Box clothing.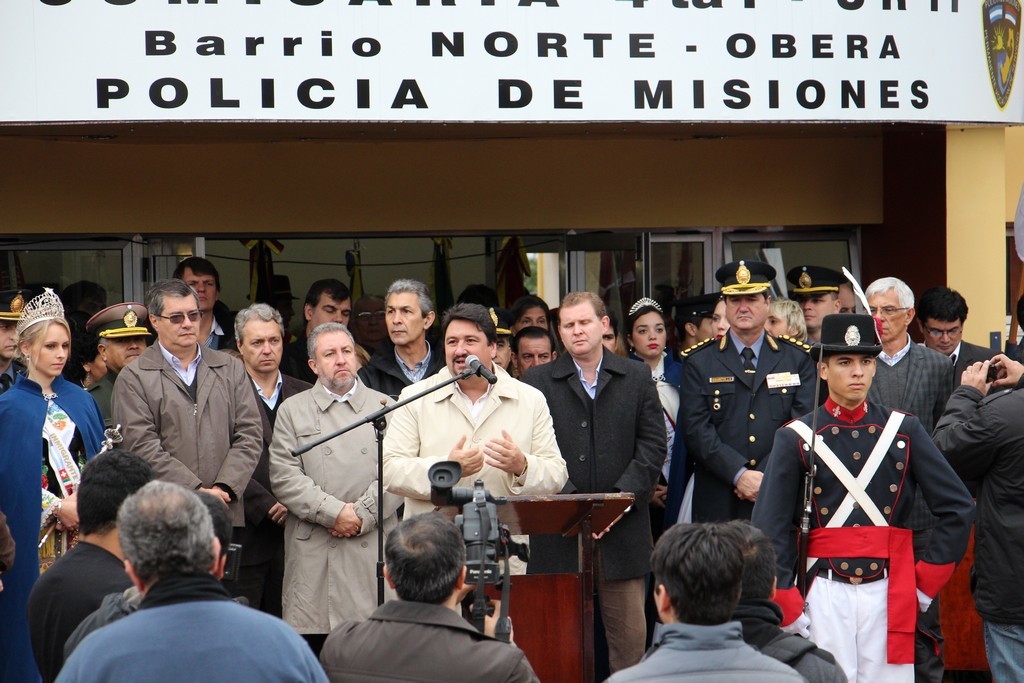
x1=516, y1=338, x2=652, y2=639.
